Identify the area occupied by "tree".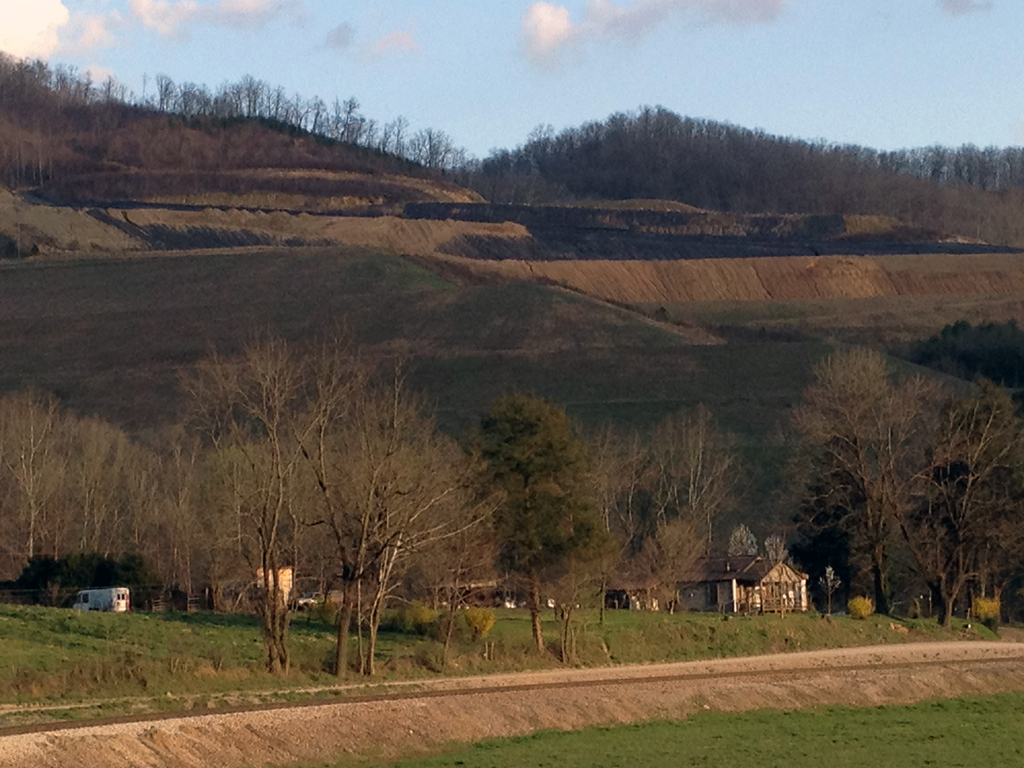
Area: 783 447 872 614.
